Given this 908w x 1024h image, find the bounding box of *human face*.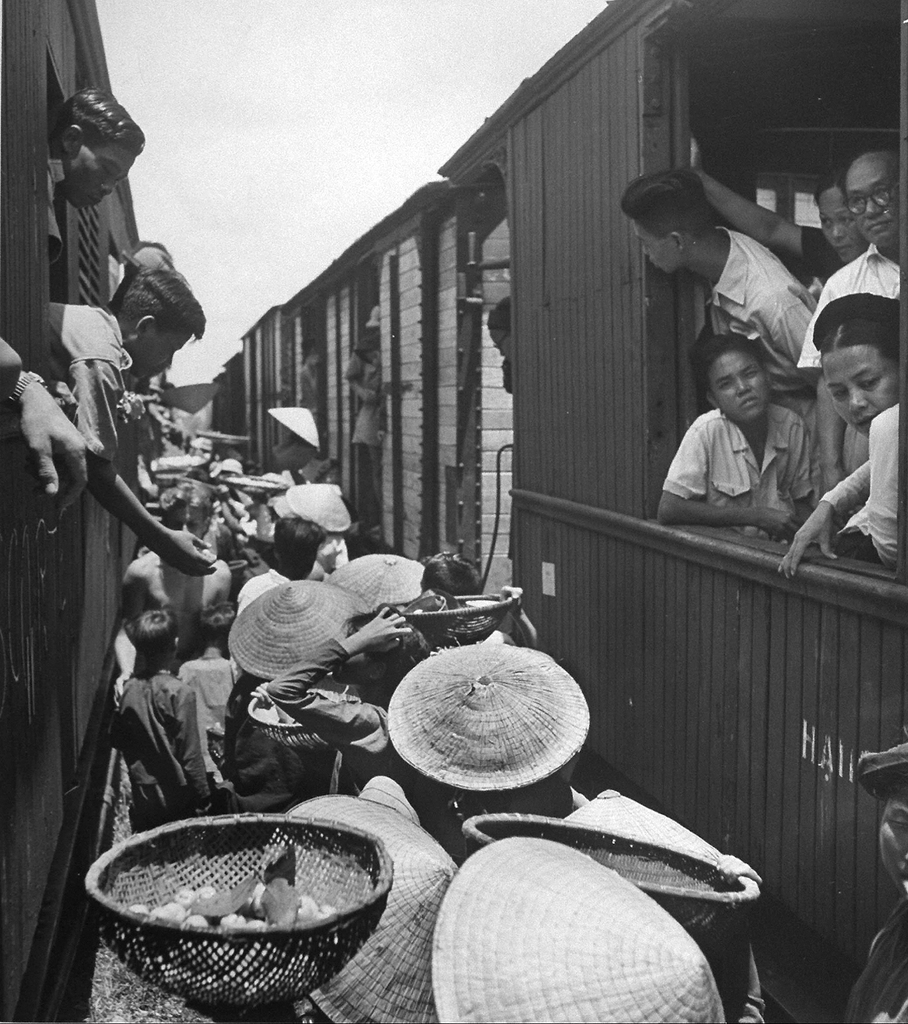
(left=847, top=159, right=896, bottom=243).
